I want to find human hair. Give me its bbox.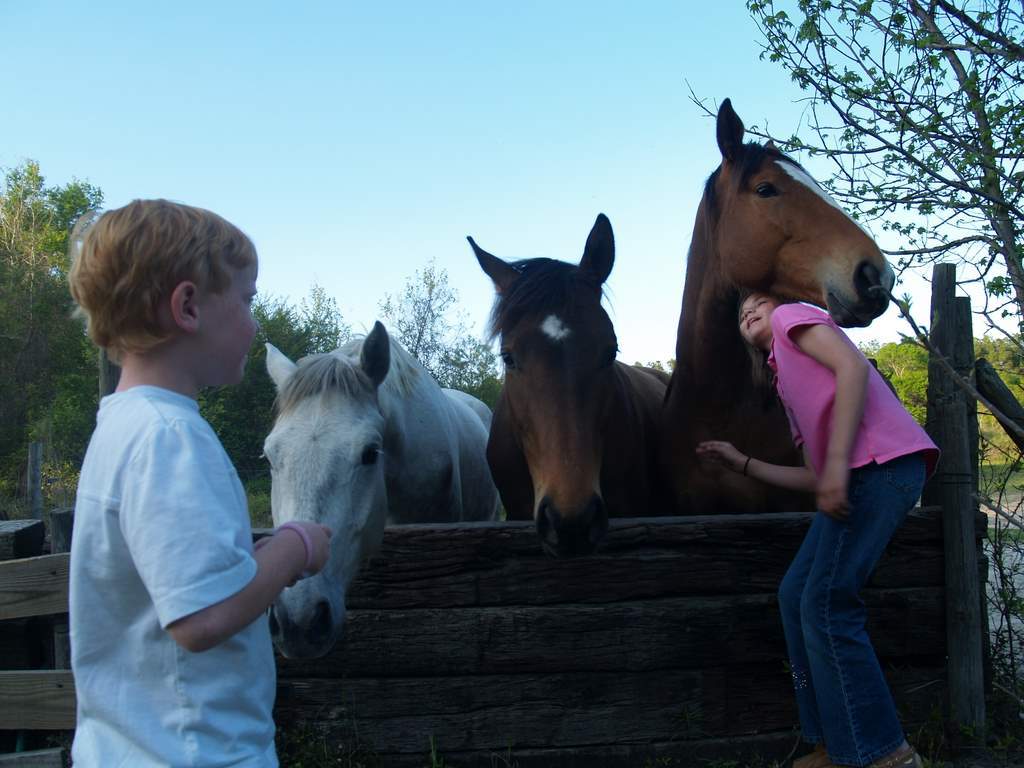
<region>739, 289, 772, 387</region>.
